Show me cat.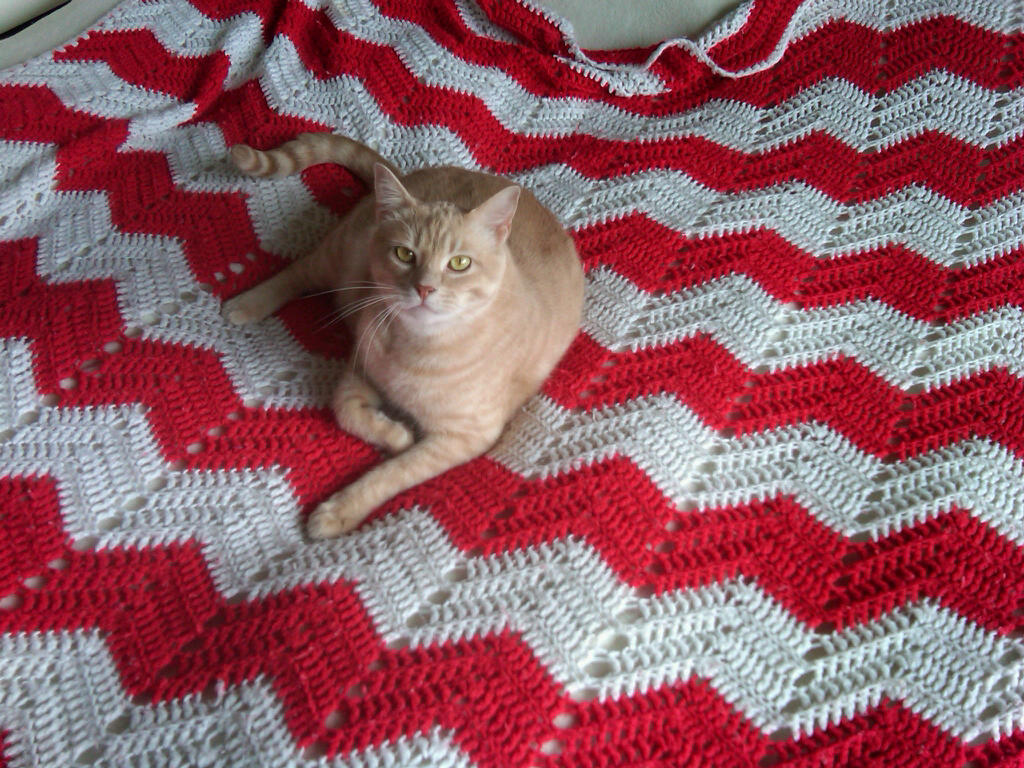
cat is here: 217/129/592/544.
